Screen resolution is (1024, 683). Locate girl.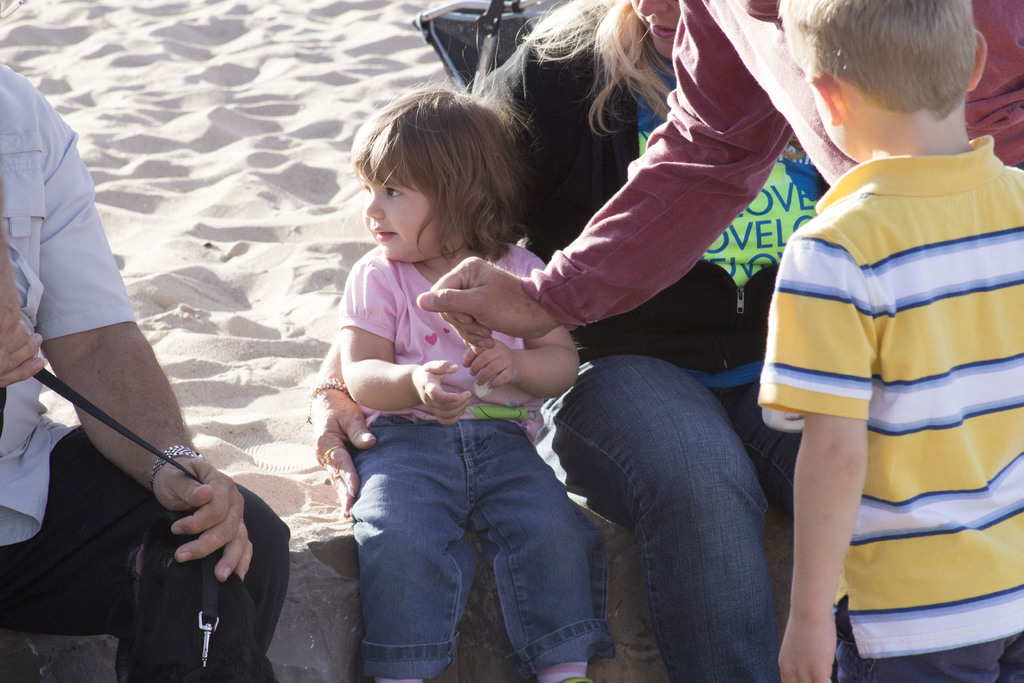
[335,72,621,682].
